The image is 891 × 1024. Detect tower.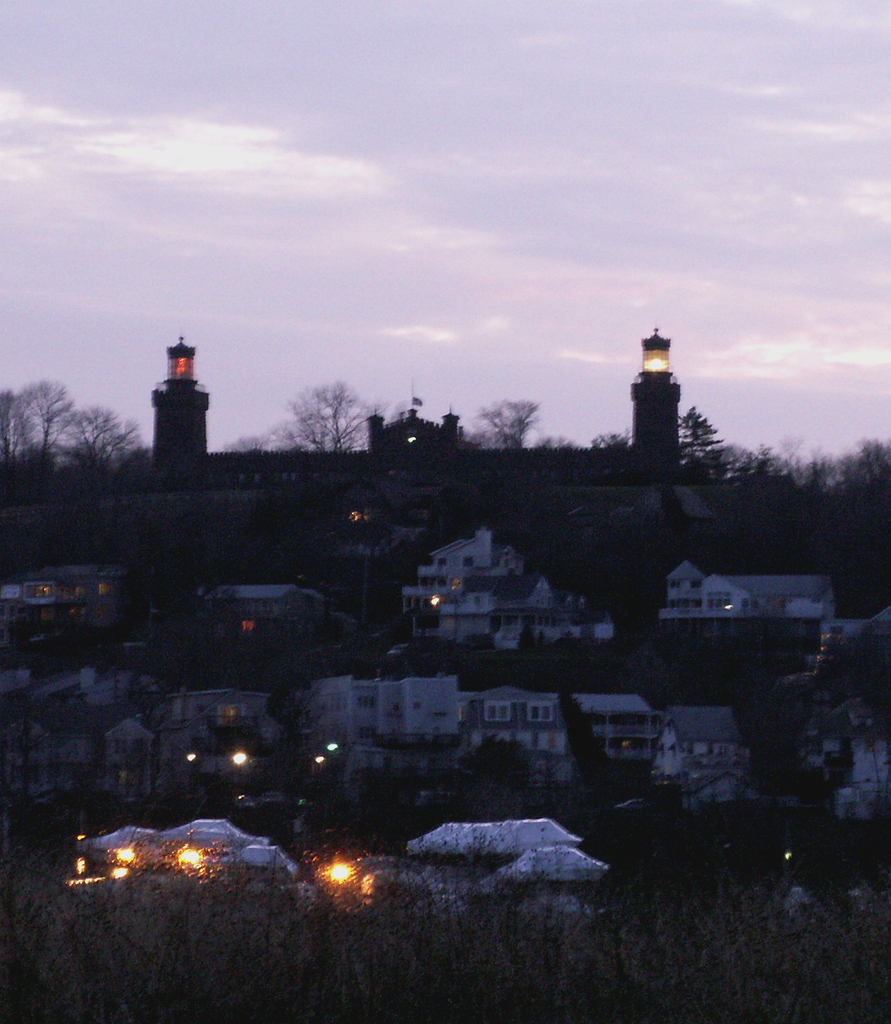
Detection: {"left": 637, "top": 324, "right": 692, "bottom": 468}.
